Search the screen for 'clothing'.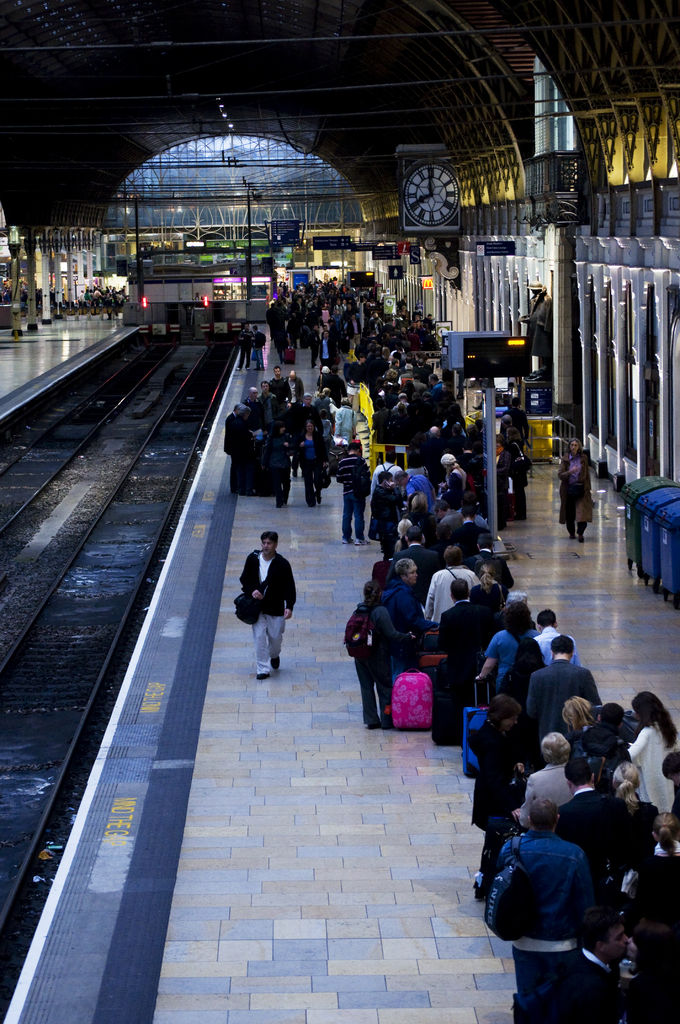
Found at bbox(348, 599, 390, 714).
